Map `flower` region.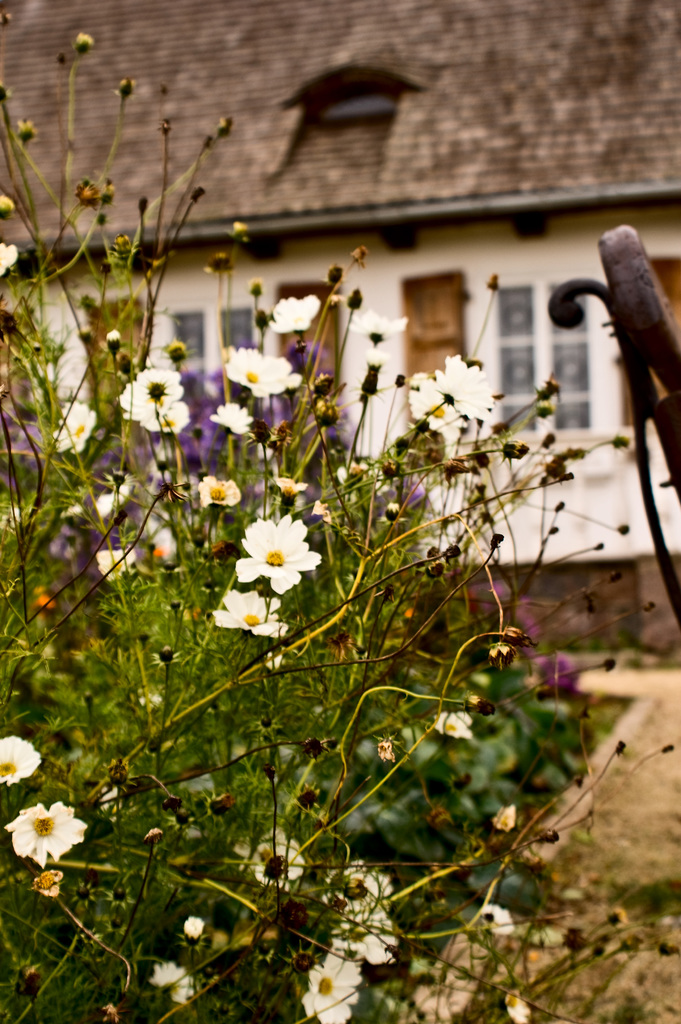
Mapped to x1=211, y1=399, x2=249, y2=431.
